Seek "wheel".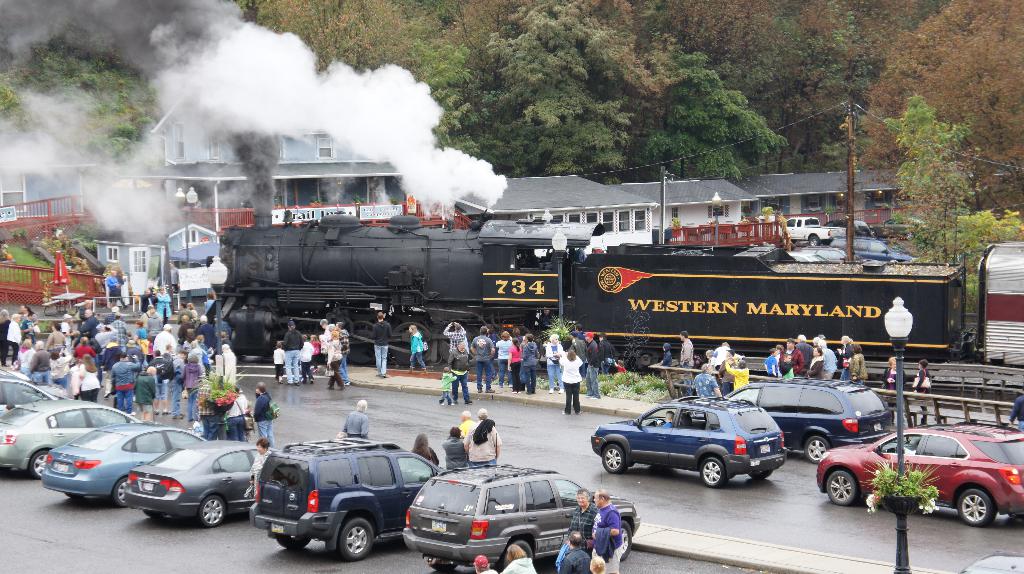
left=804, top=434, right=830, bottom=463.
